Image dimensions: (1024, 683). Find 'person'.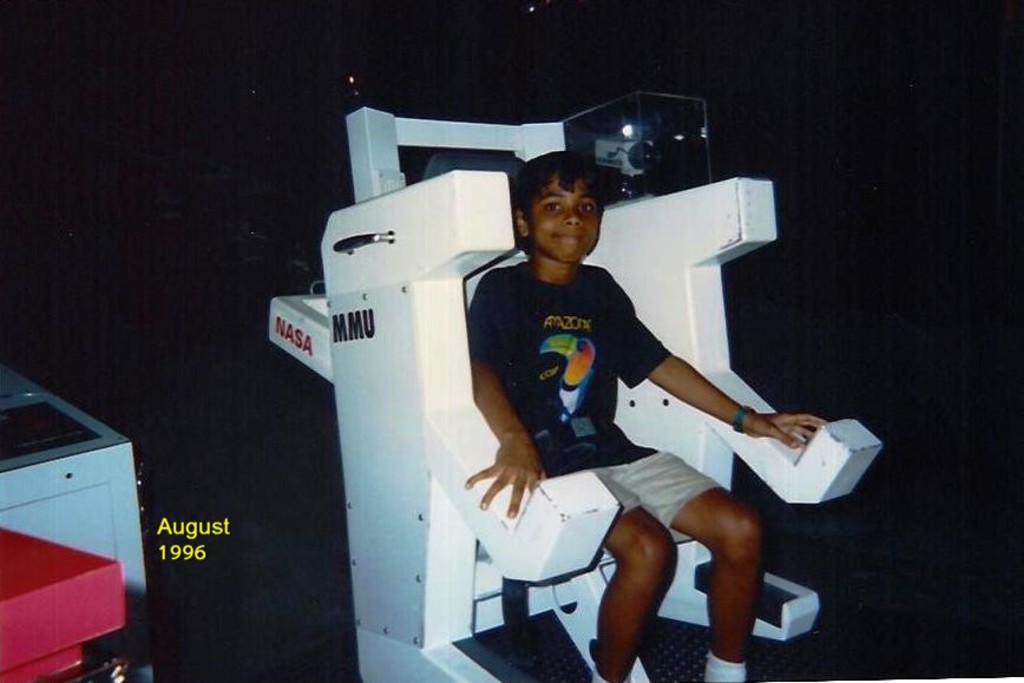
bbox(446, 160, 833, 682).
